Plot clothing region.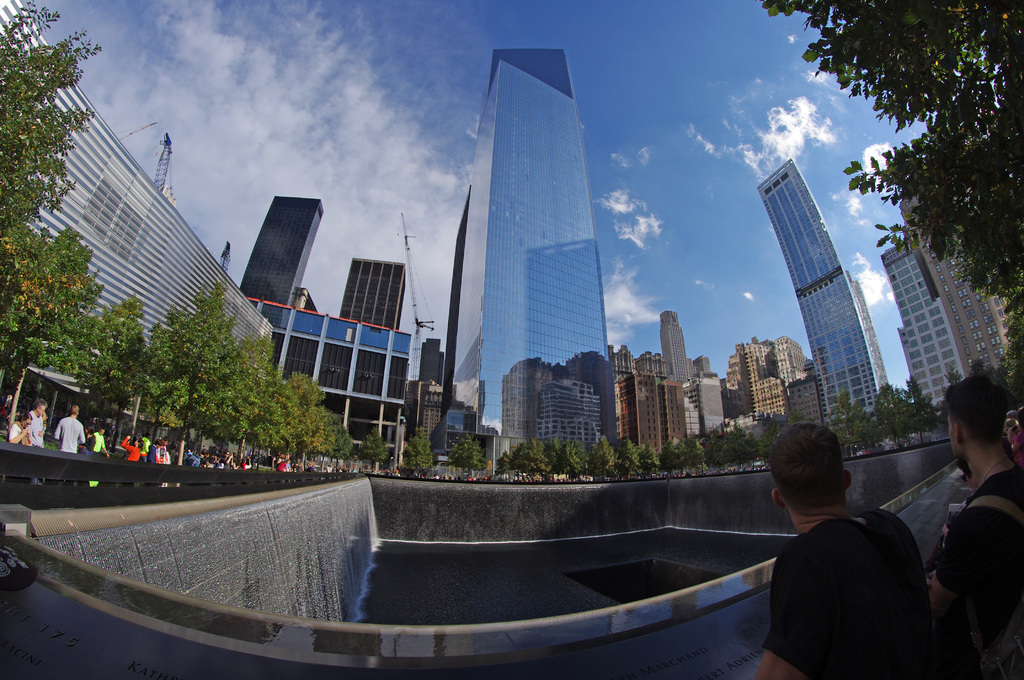
Plotted at 762,474,952,676.
